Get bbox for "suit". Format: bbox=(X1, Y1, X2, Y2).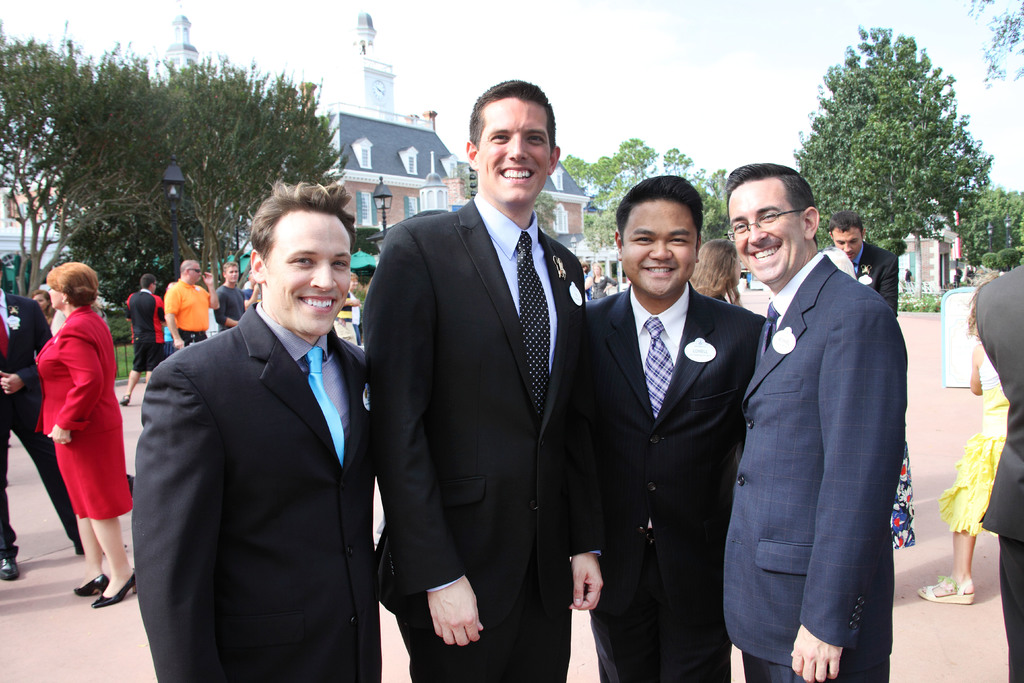
bbox=(972, 257, 1023, 682).
